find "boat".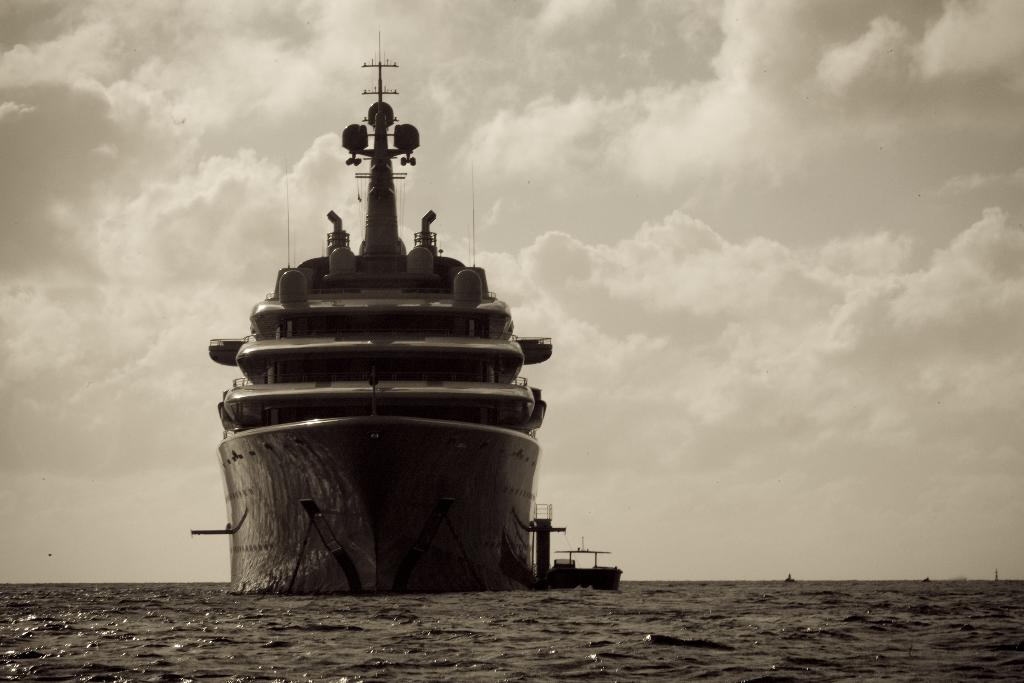
Rect(781, 572, 793, 583).
